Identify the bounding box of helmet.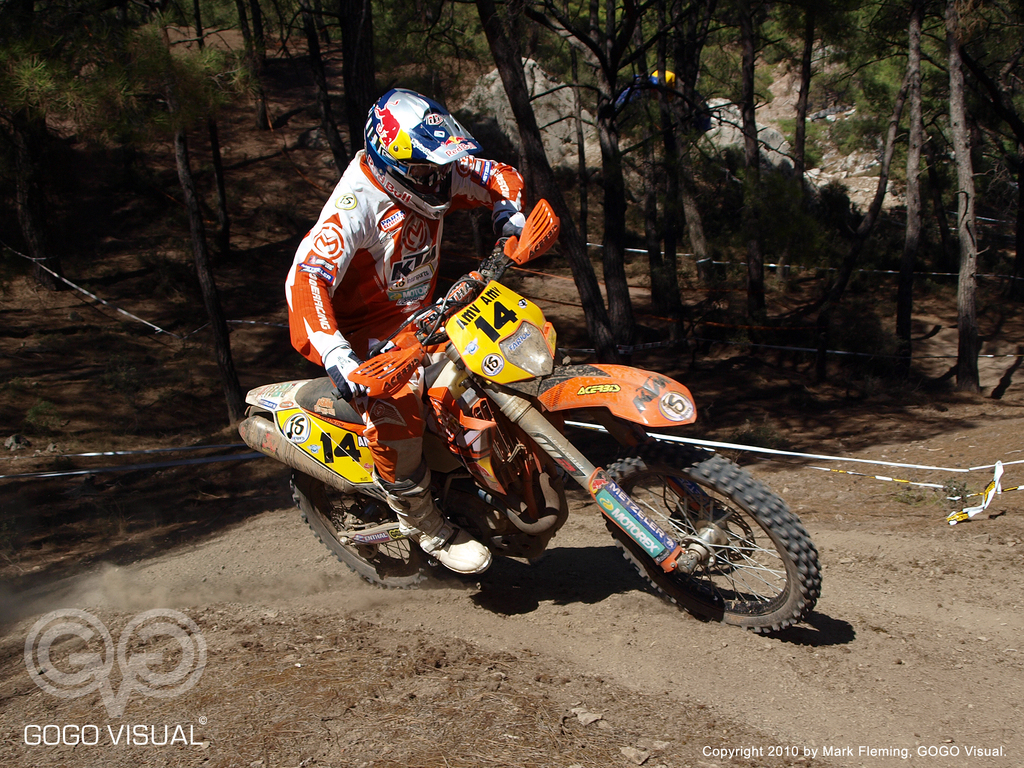
bbox(356, 91, 486, 202).
